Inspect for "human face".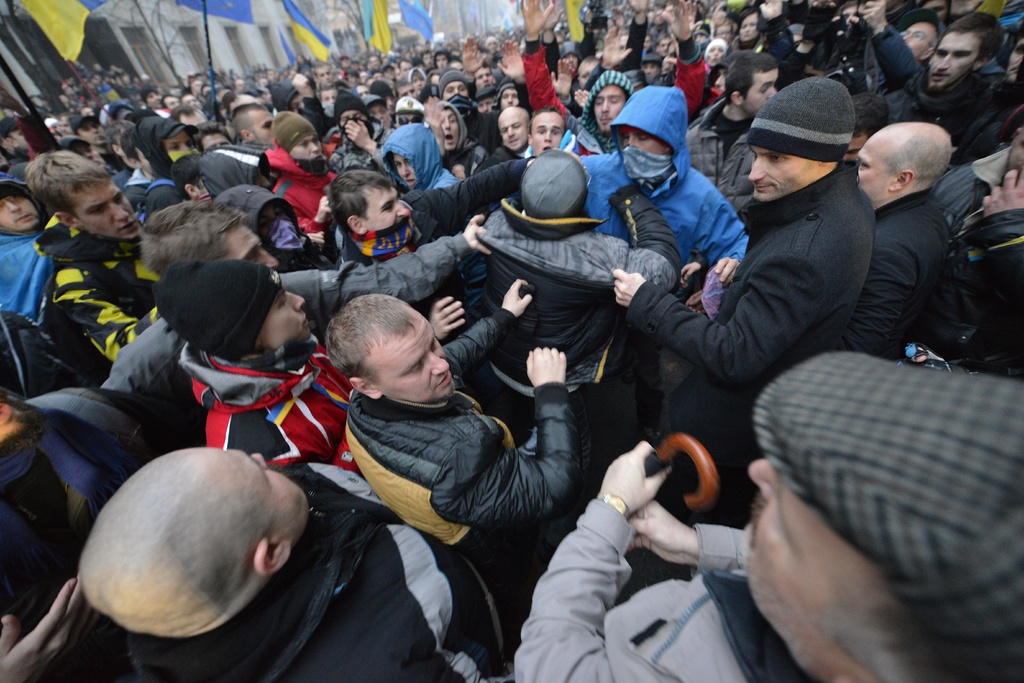
Inspection: bbox(740, 462, 884, 682).
